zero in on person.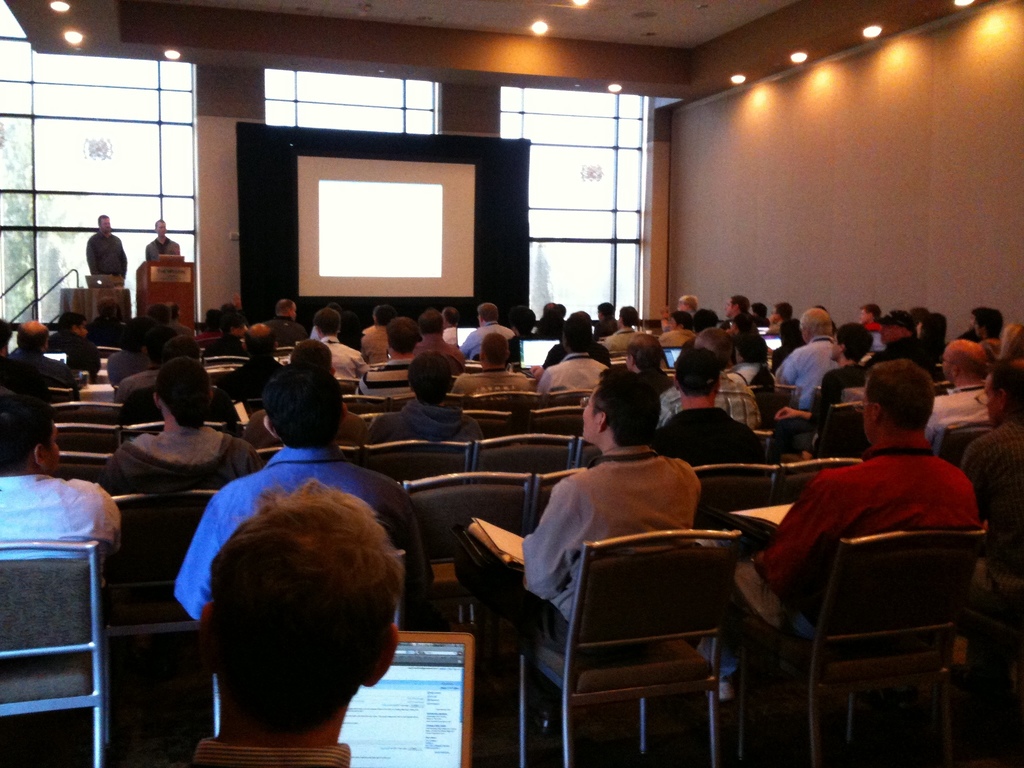
Zeroed in: x1=769 y1=307 x2=837 y2=415.
